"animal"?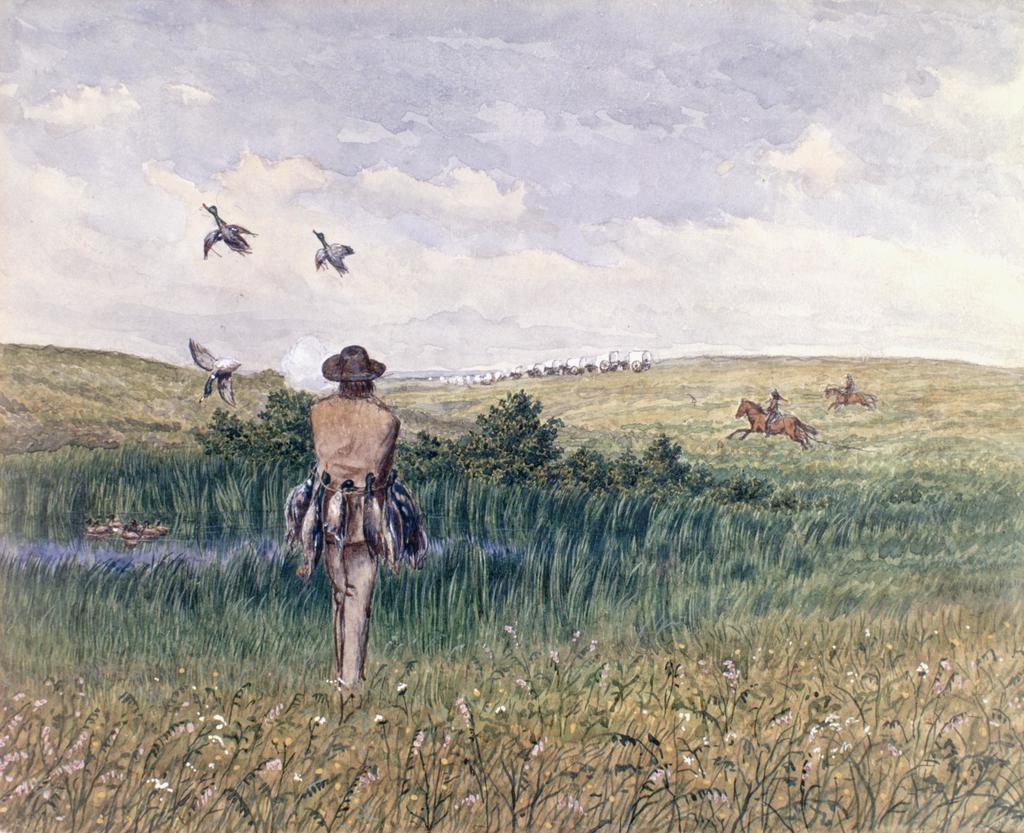
720/398/812/450
